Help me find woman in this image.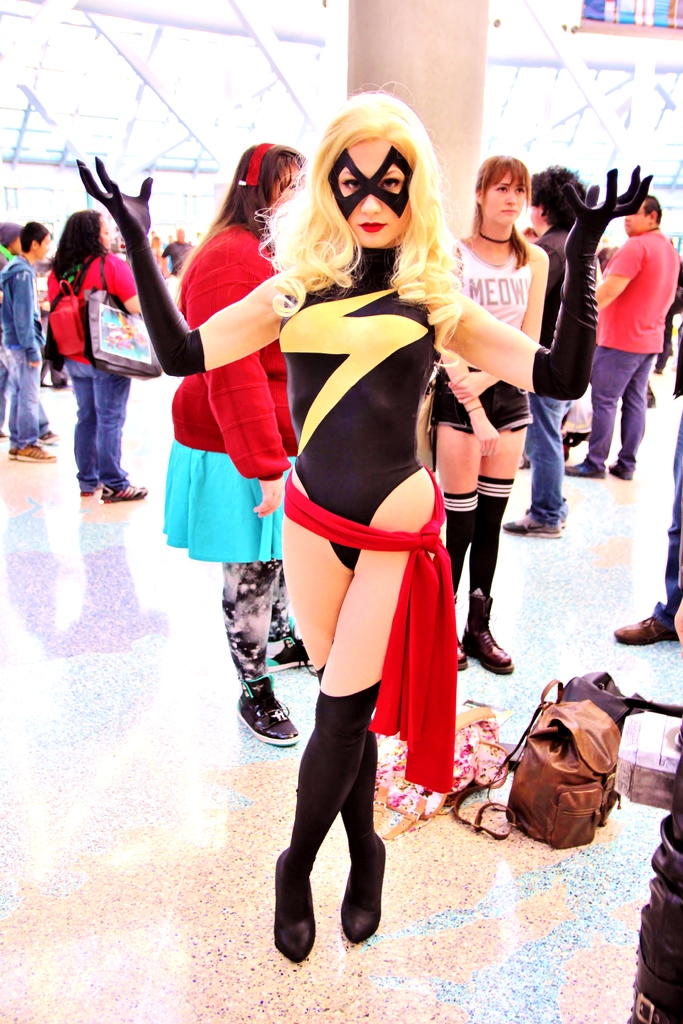
Found it: bbox=(76, 92, 652, 963).
